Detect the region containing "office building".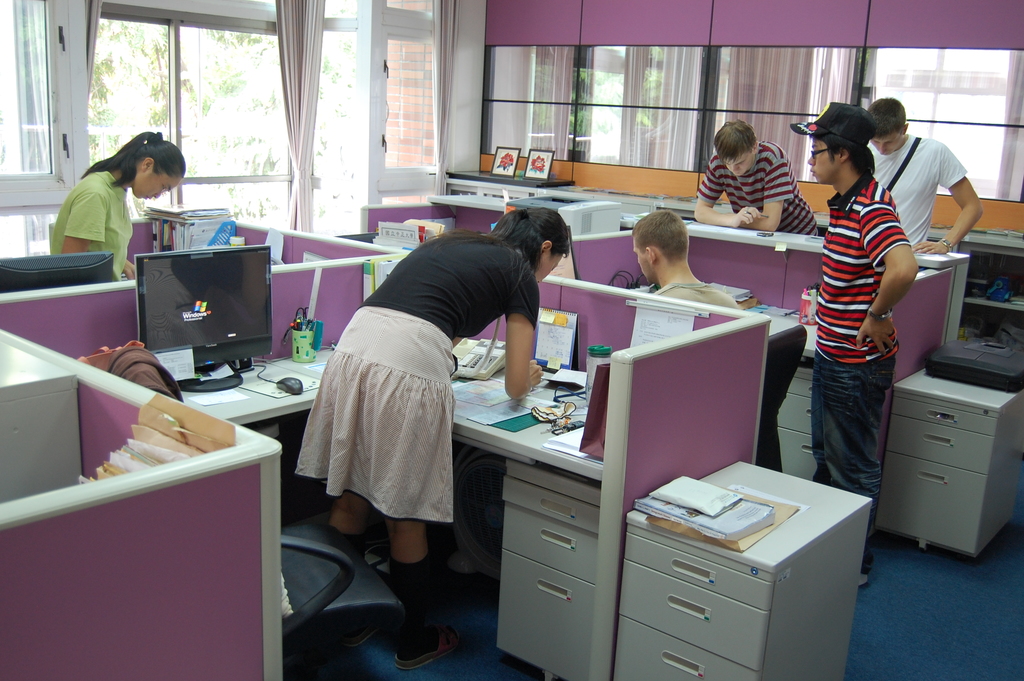
[13, 20, 966, 680].
